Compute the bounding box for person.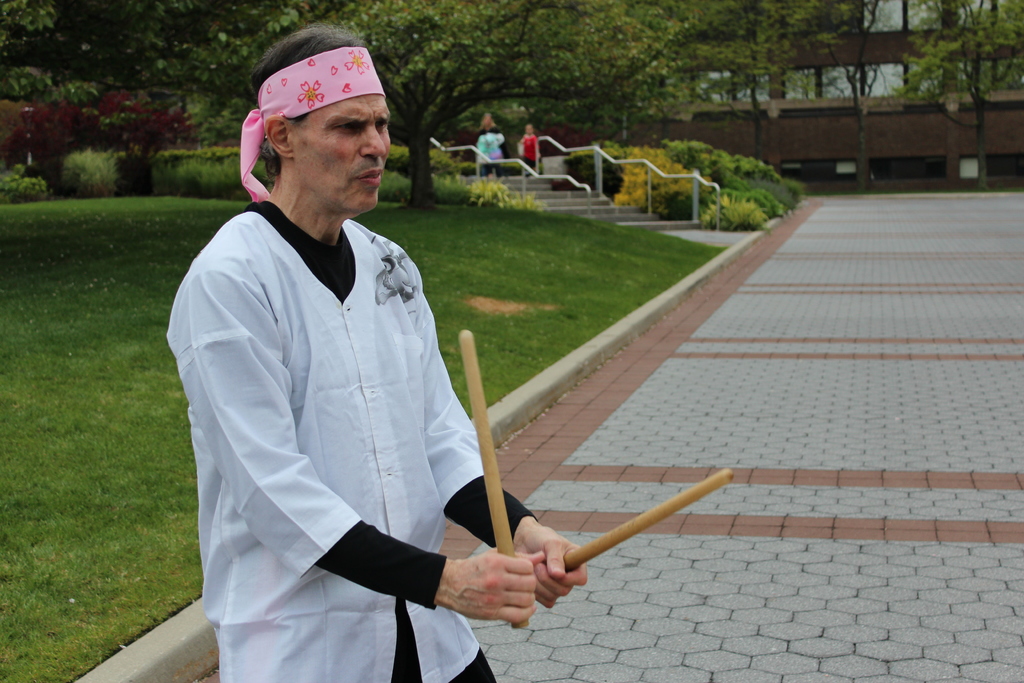
205:58:530:682.
